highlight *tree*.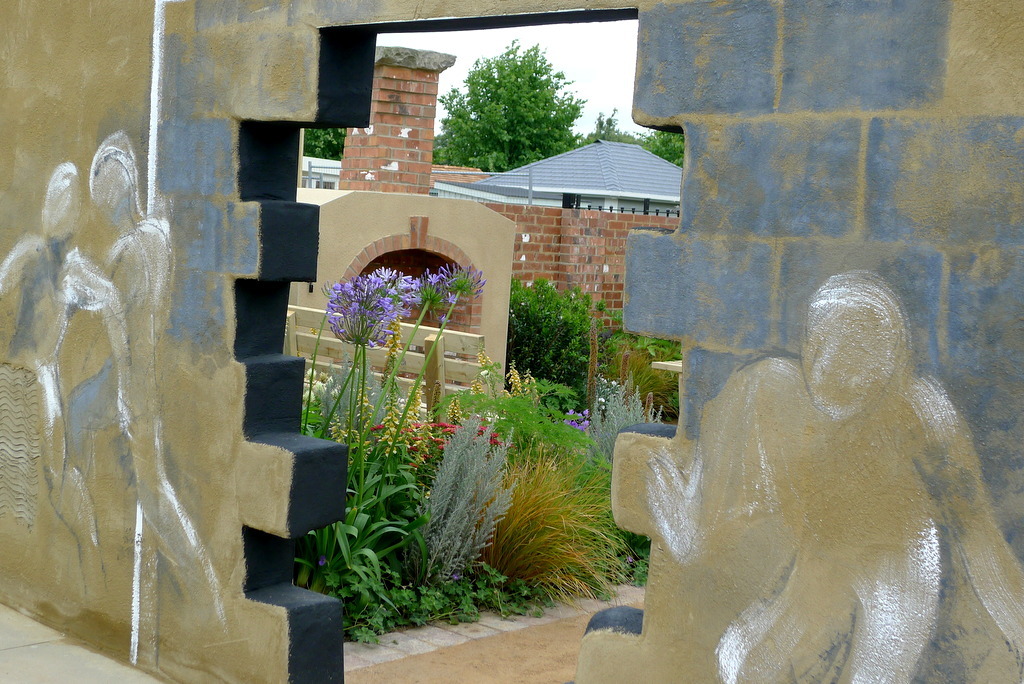
Highlighted region: 431, 41, 601, 171.
